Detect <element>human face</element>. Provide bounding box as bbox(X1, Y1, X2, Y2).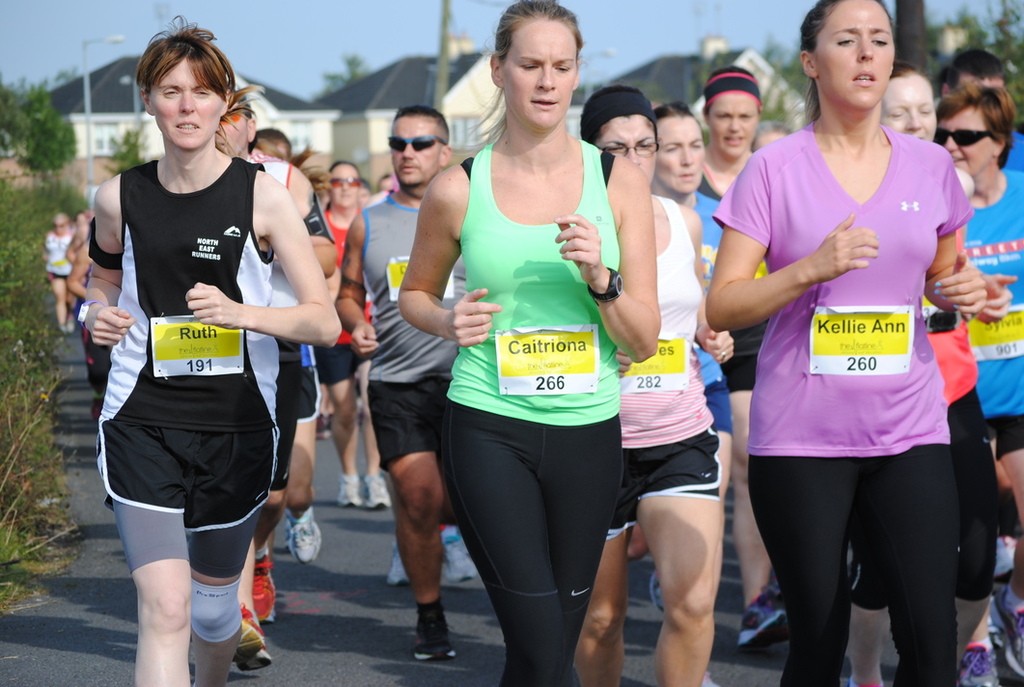
bbox(659, 114, 705, 196).
